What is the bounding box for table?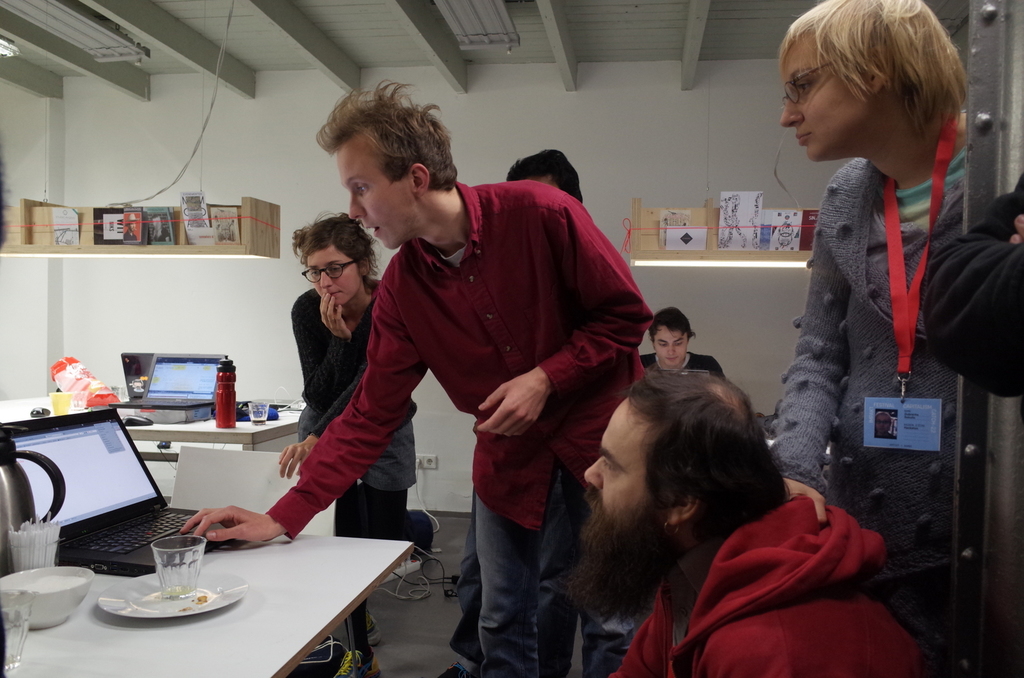
<region>10, 480, 403, 675</region>.
